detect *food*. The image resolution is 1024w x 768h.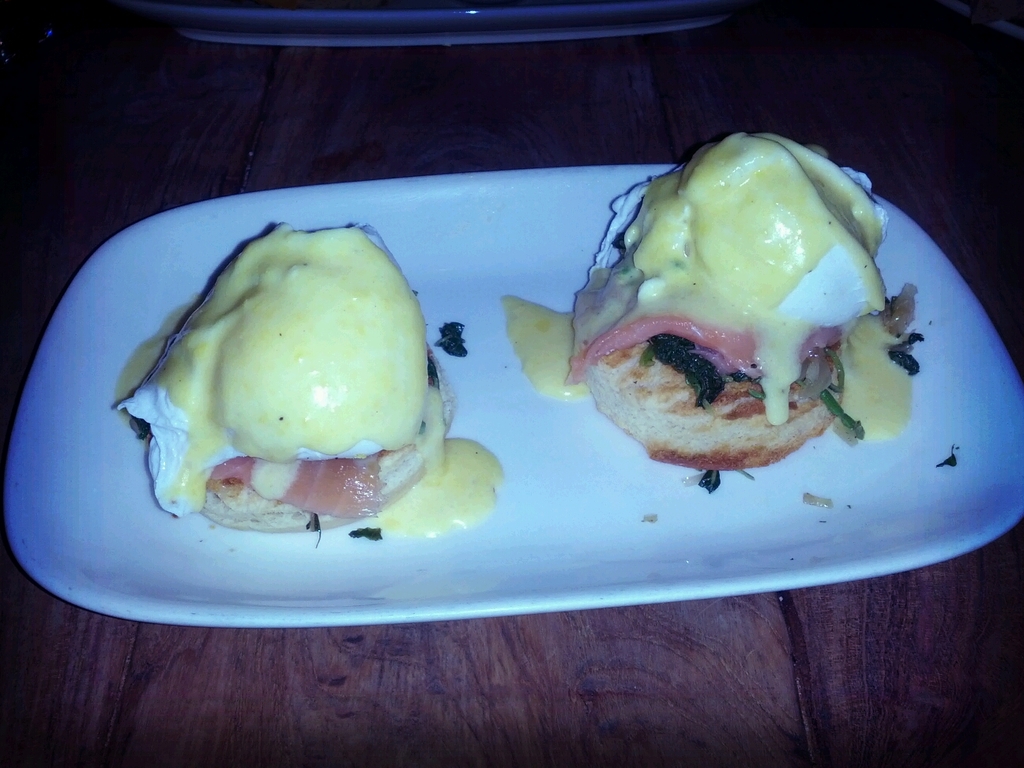
(498, 130, 926, 495).
